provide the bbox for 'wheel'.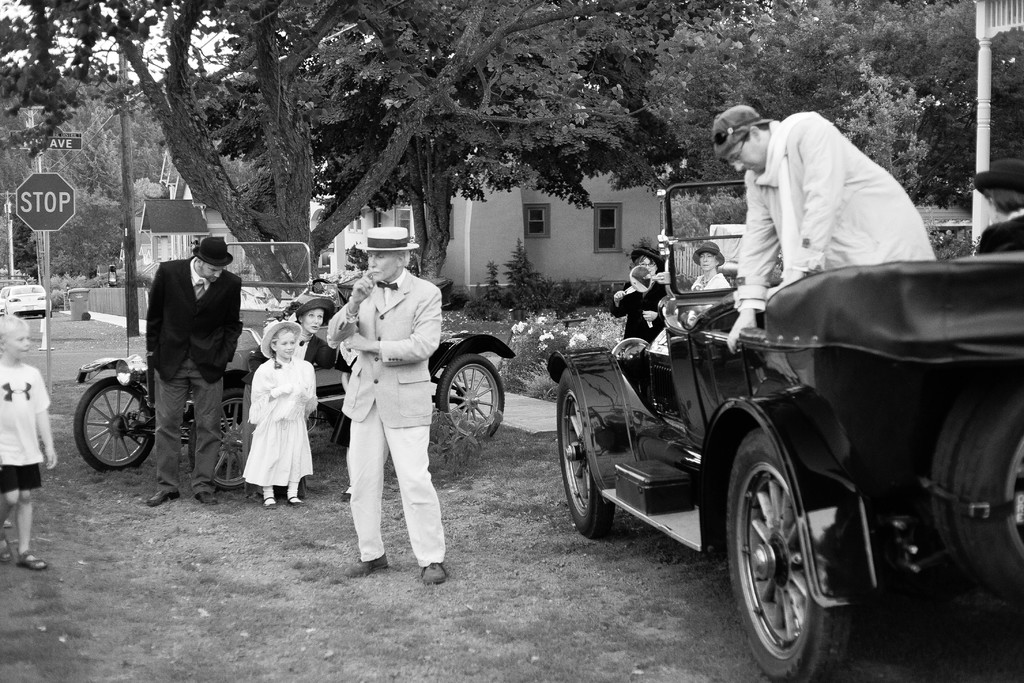
bbox(438, 358, 518, 432).
